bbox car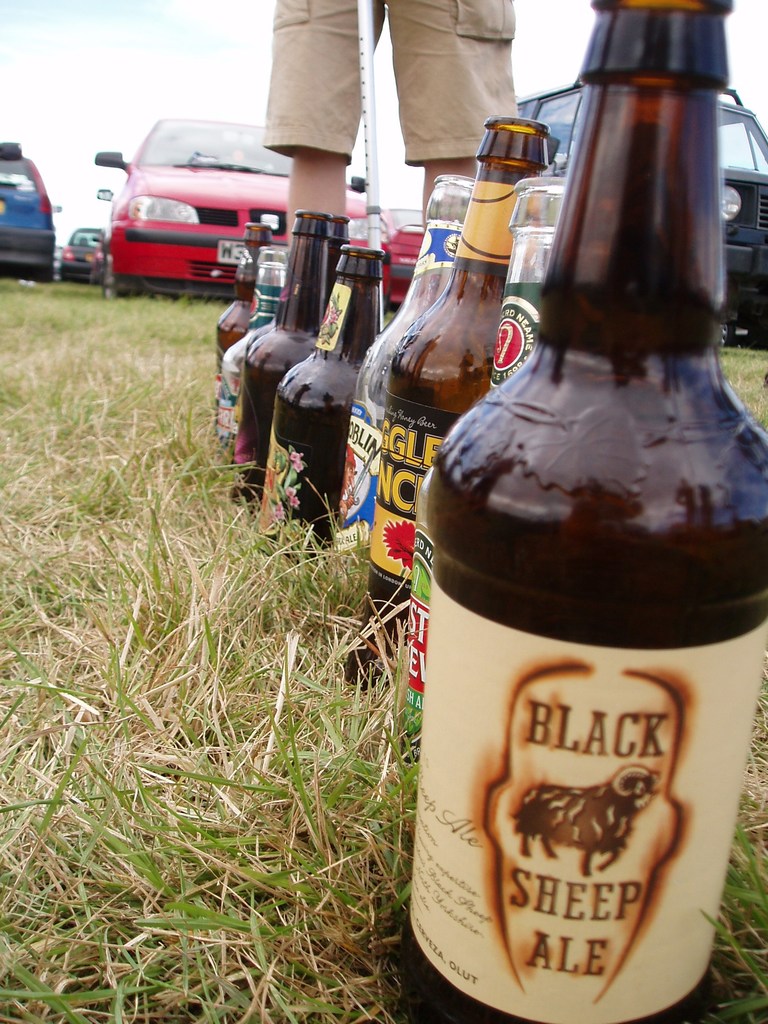
(0,140,54,285)
